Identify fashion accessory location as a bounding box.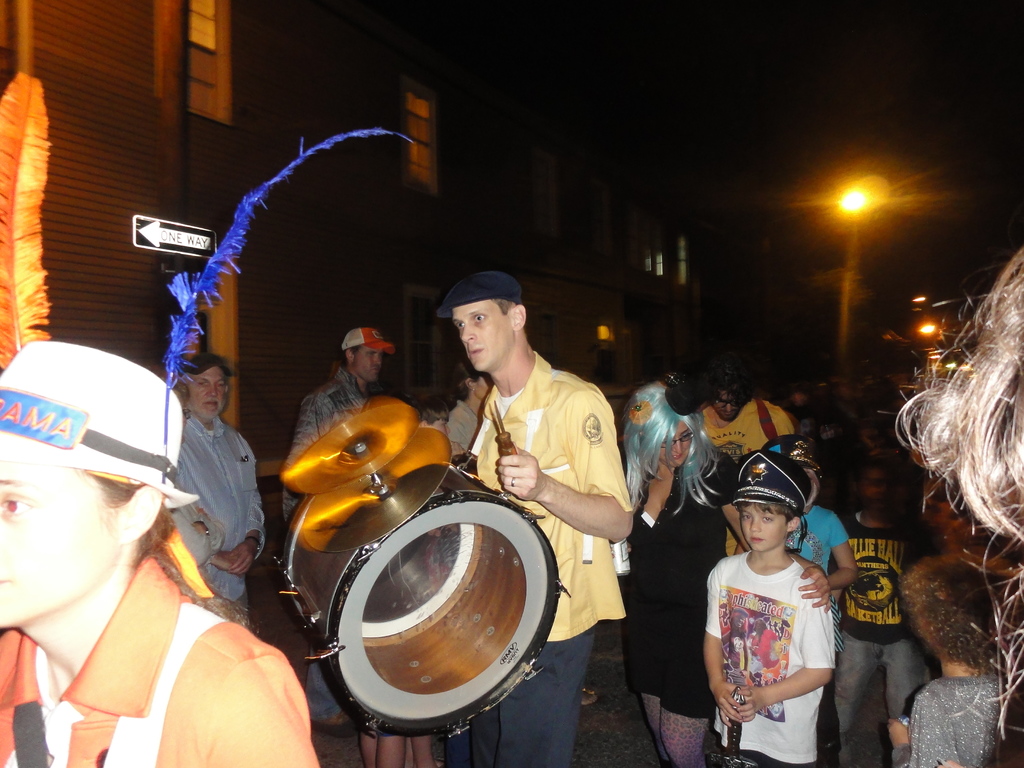
[x1=339, y1=326, x2=394, y2=355].
